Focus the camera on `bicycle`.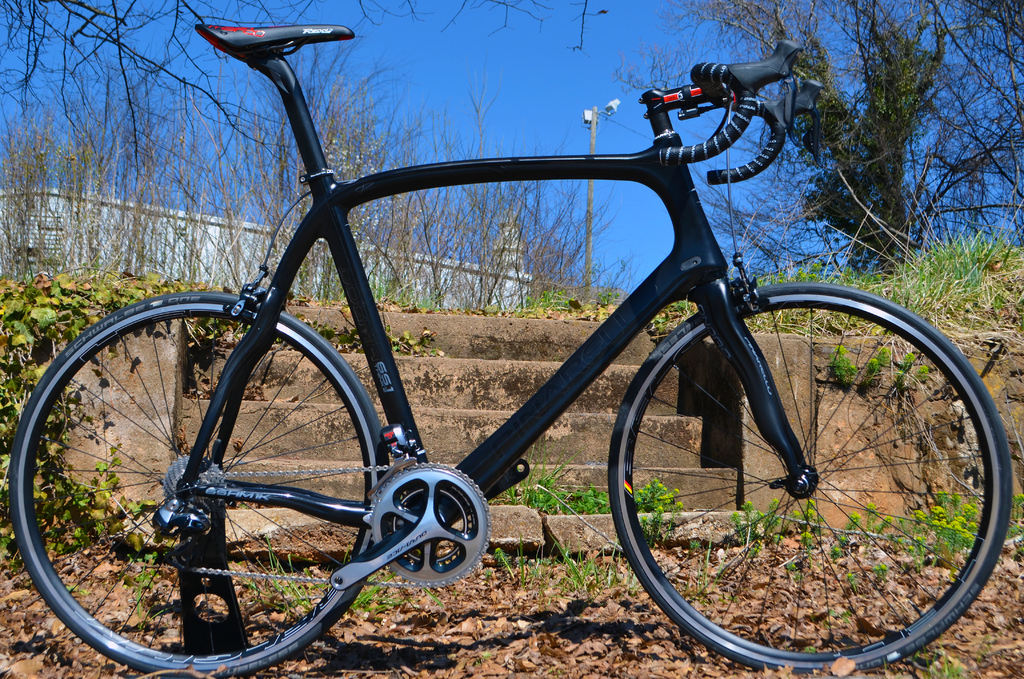
Focus region: box=[2, 14, 996, 666].
